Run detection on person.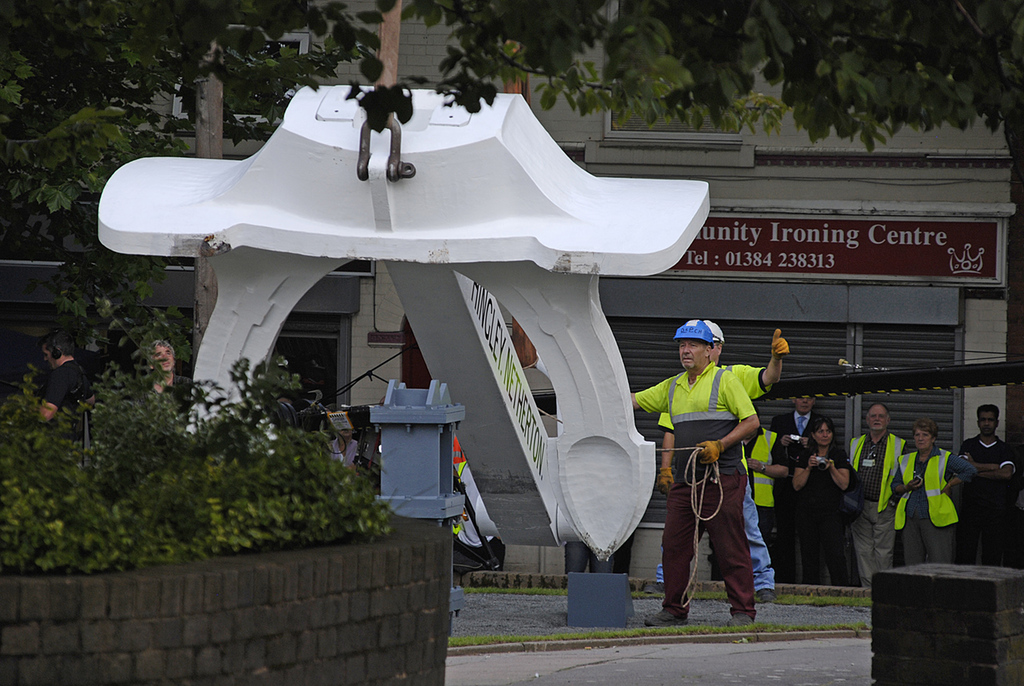
Result: box(624, 319, 793, 608).
